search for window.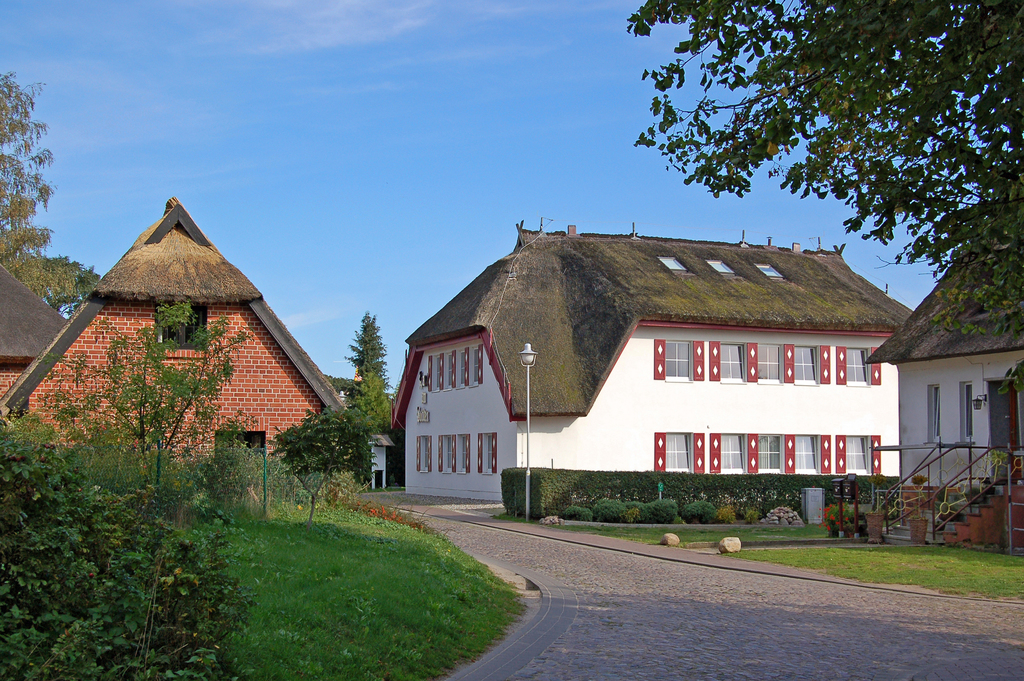
Found at <region>481, 433, 495, 477</region>.
